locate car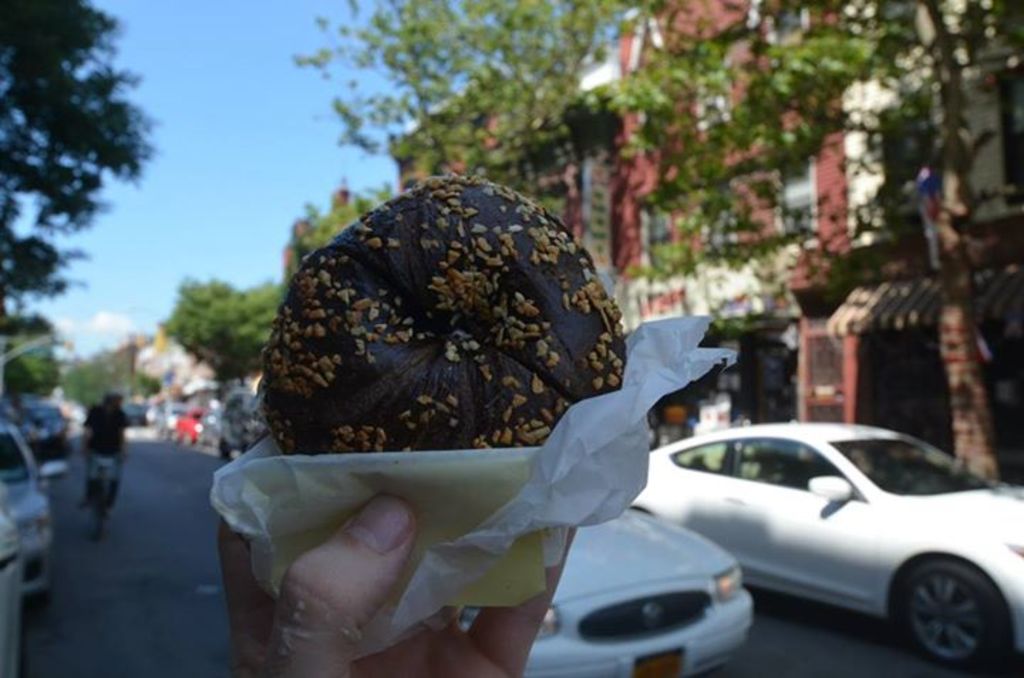
[624, 419, 1023, 677]
